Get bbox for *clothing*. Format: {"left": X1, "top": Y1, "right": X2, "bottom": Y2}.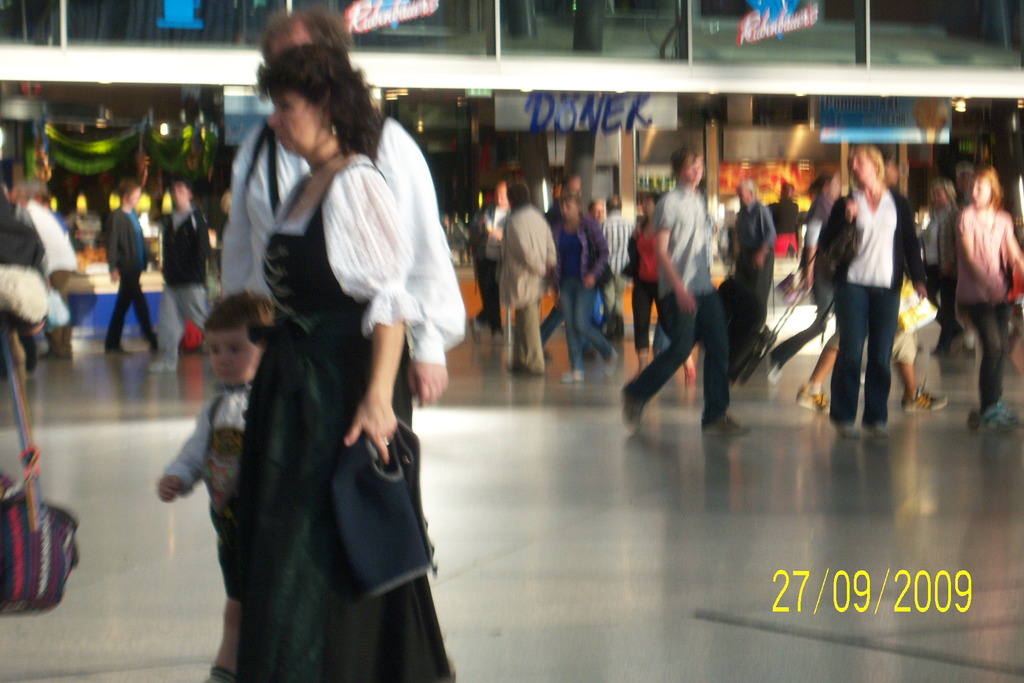
{"left": 475, "top": 205, "right": 511, "bottom": 339}.
